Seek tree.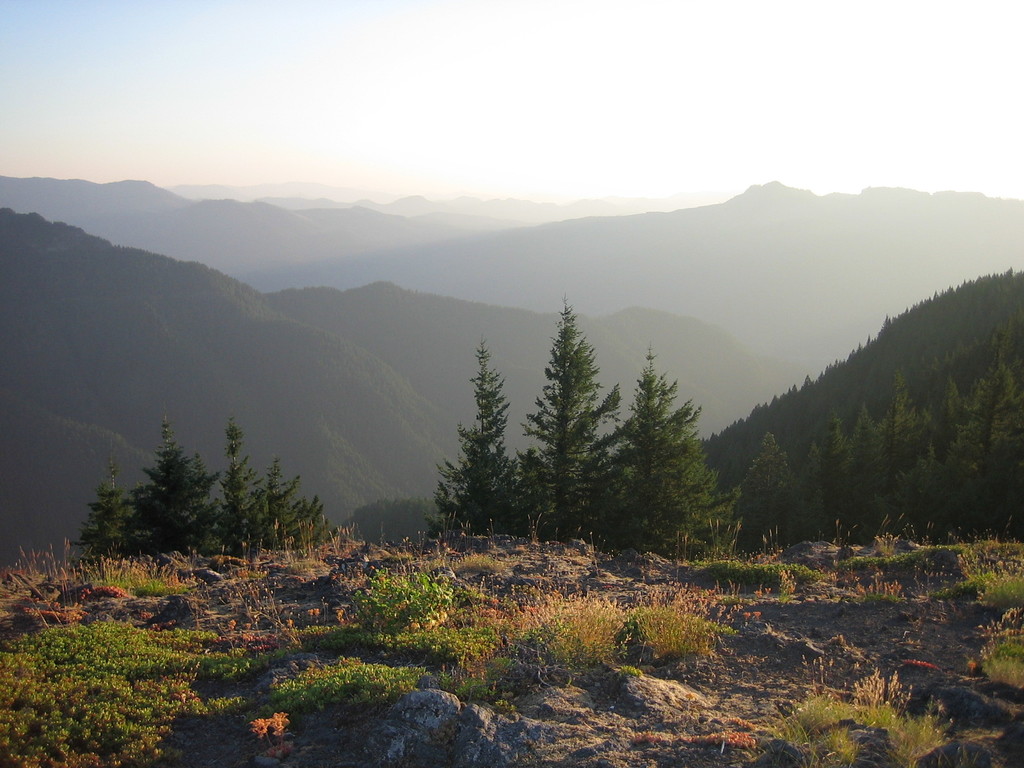
(425, 339, 525, 544).
